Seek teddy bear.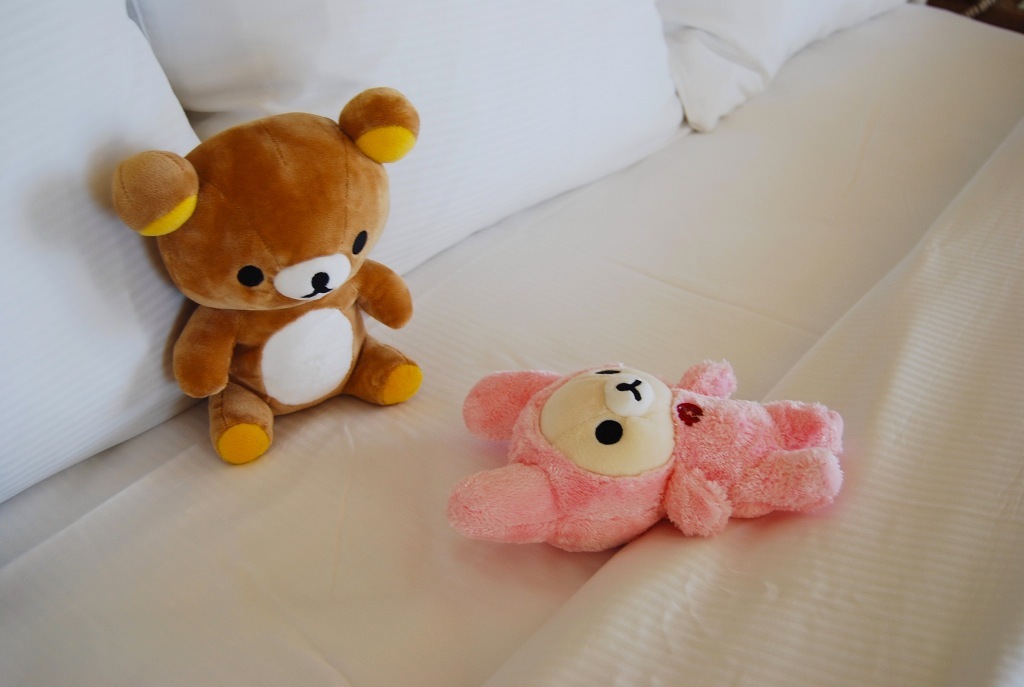
111:83:421:464.
